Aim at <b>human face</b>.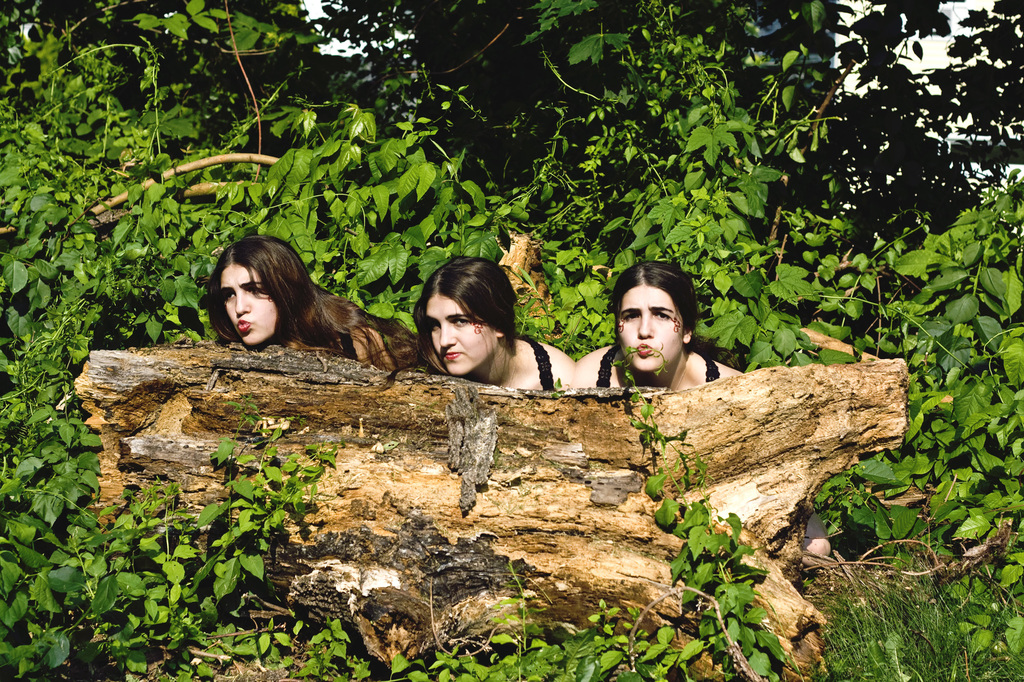
Aimed at locate(425, 295, 494, 377).
